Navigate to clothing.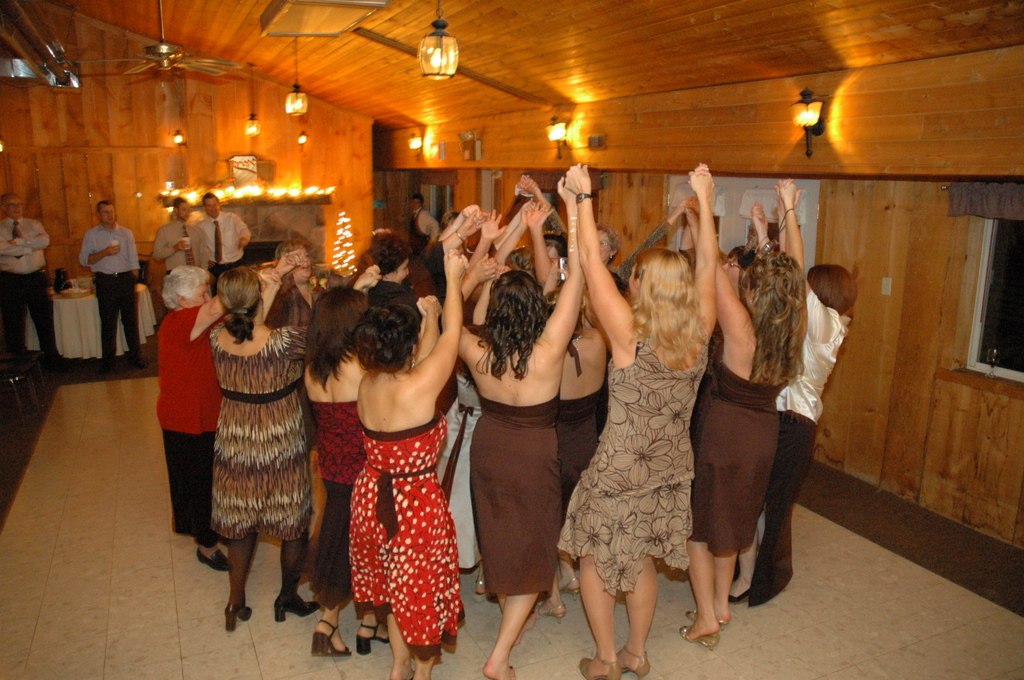
Navigation target: bbox(410, 215, 432, 255).
